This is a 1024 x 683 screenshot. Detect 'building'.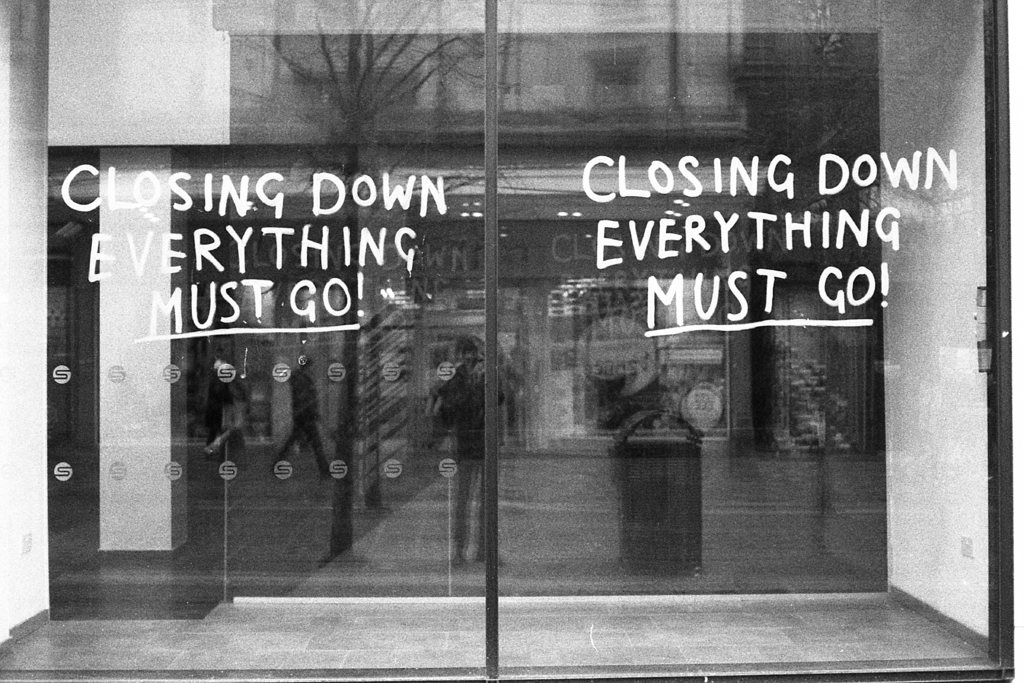
[0, 0, 1021, 682].
